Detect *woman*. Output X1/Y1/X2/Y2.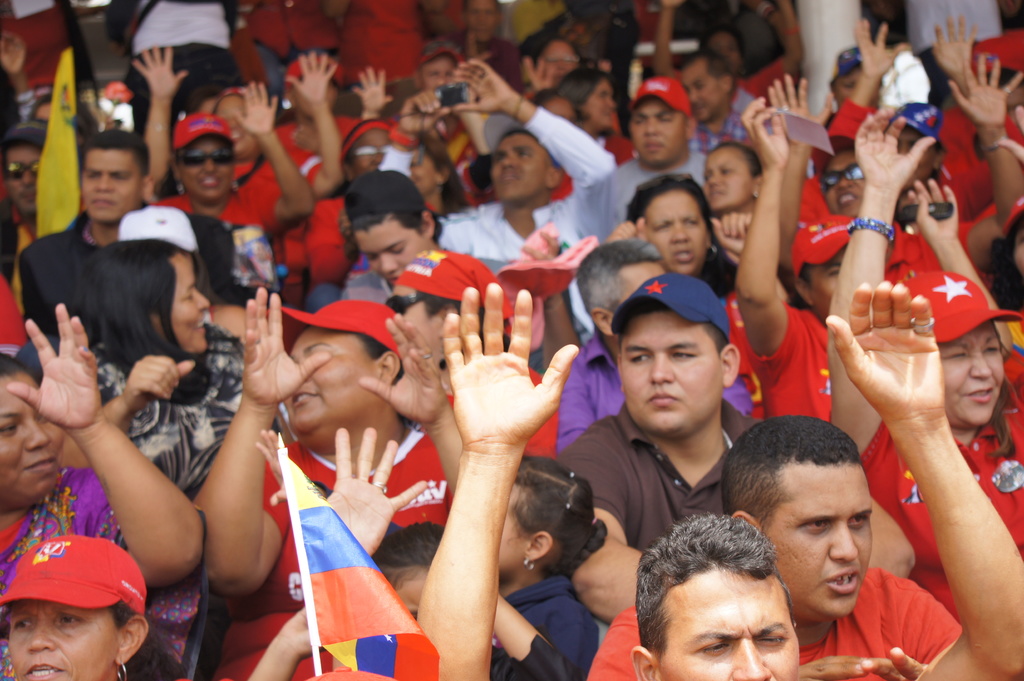
0/537/195/680.
